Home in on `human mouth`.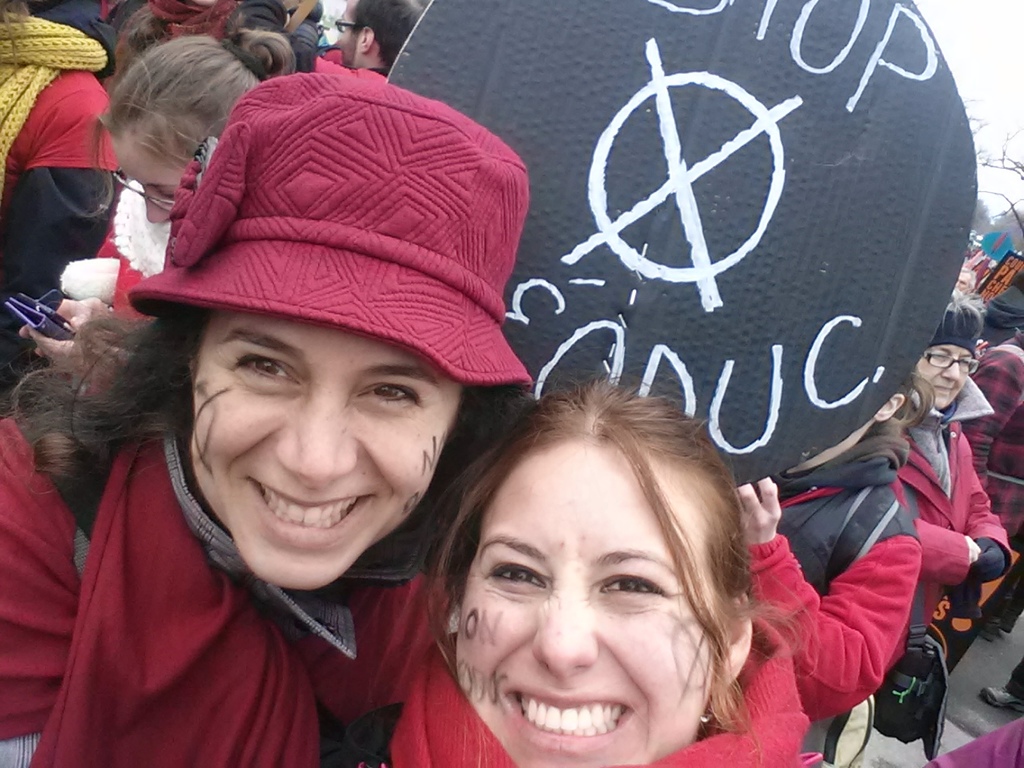
Homed in at detection(934, 383, 953, 395).
